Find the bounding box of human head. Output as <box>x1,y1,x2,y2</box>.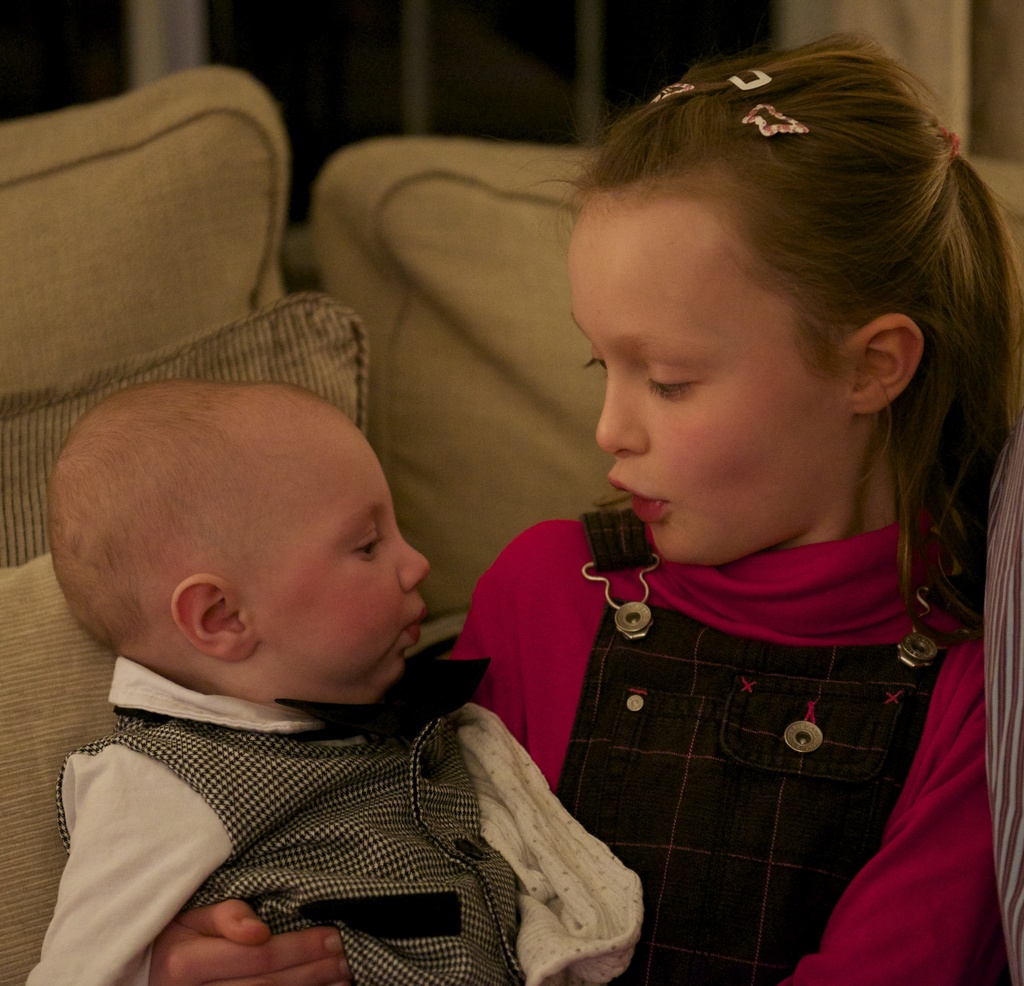
<box>61,358,436,705</box>.
